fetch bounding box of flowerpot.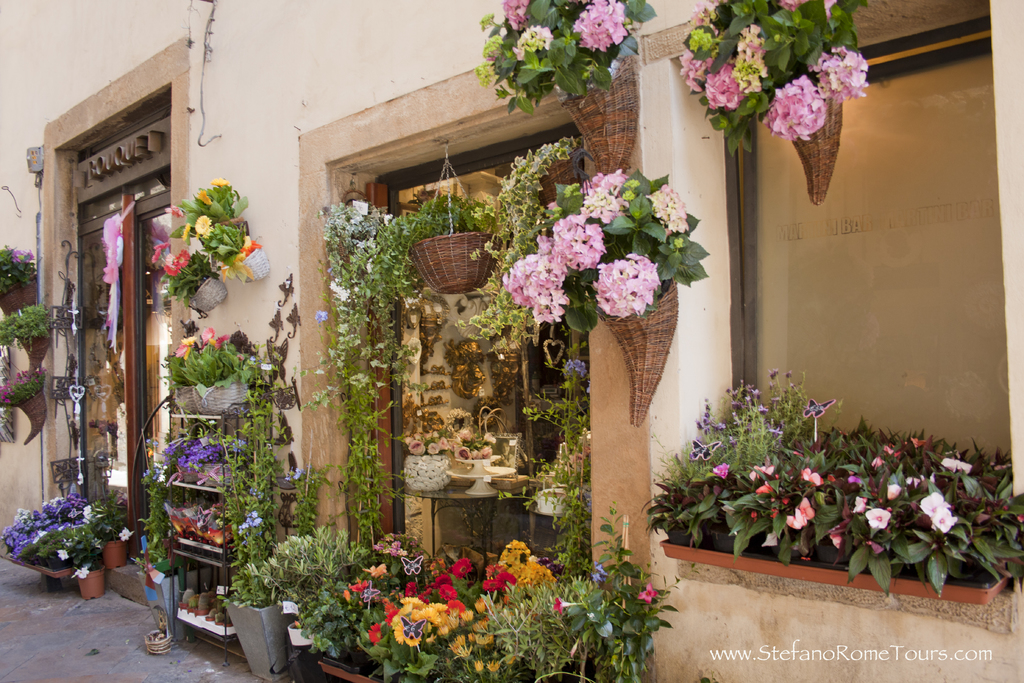
Bbox: bbox(191, 274, 225, 313).
